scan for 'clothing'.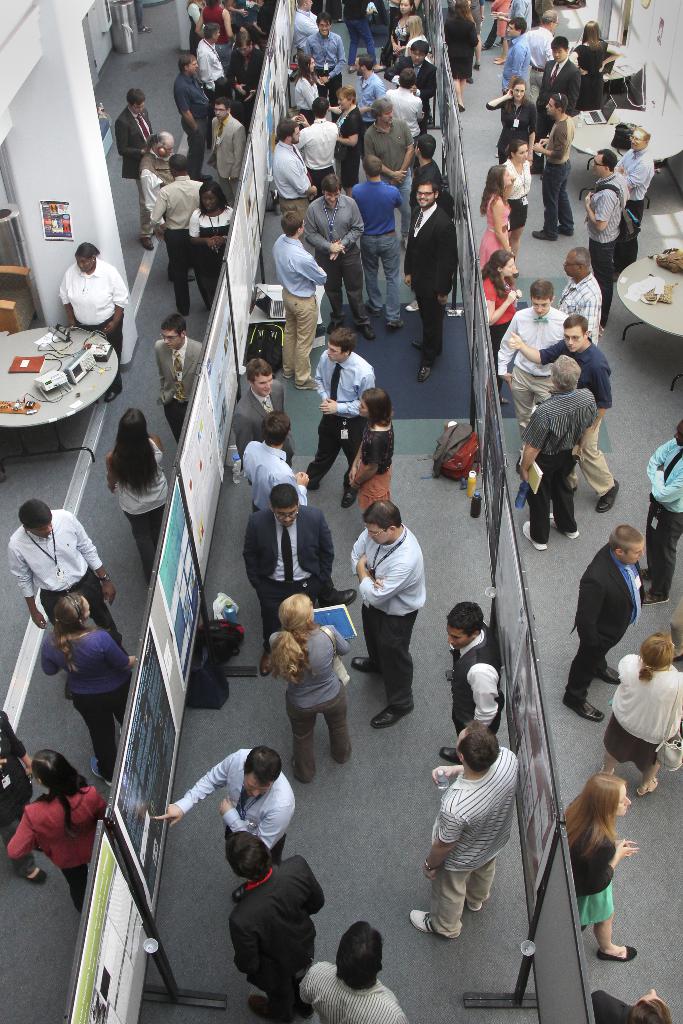
Scan result: bbox(383, 14, 413, 58).
